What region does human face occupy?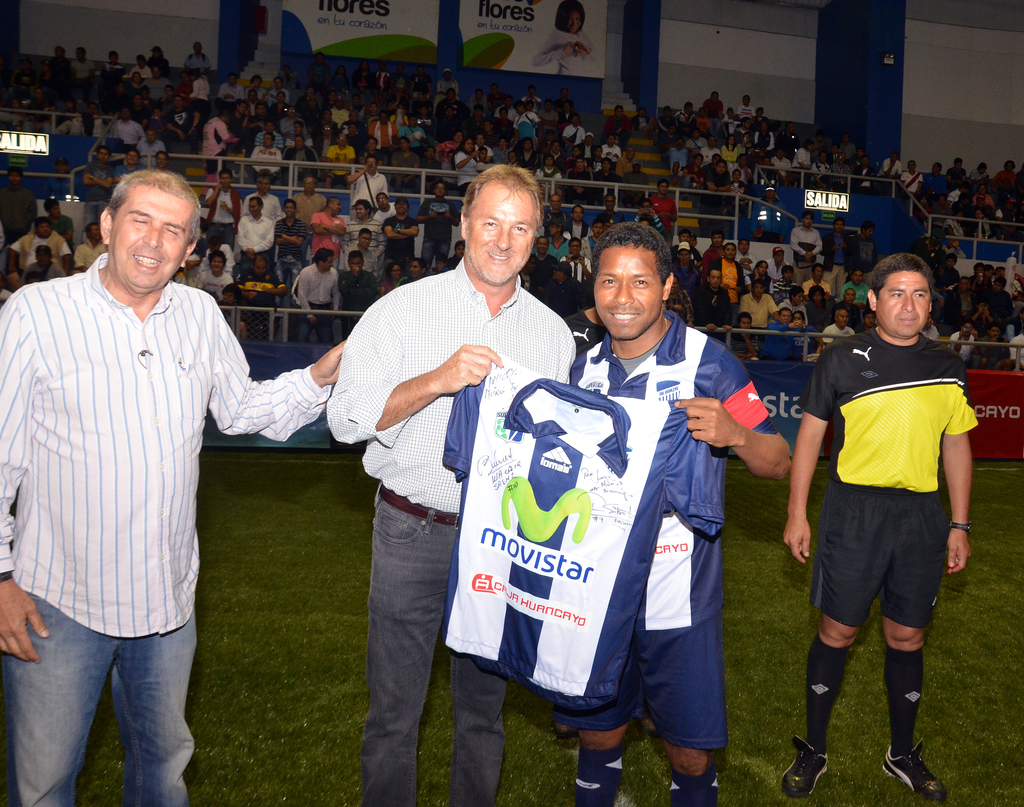
{"x1": 863, "y1": 225, "x2": 876, "y2": 236}.
